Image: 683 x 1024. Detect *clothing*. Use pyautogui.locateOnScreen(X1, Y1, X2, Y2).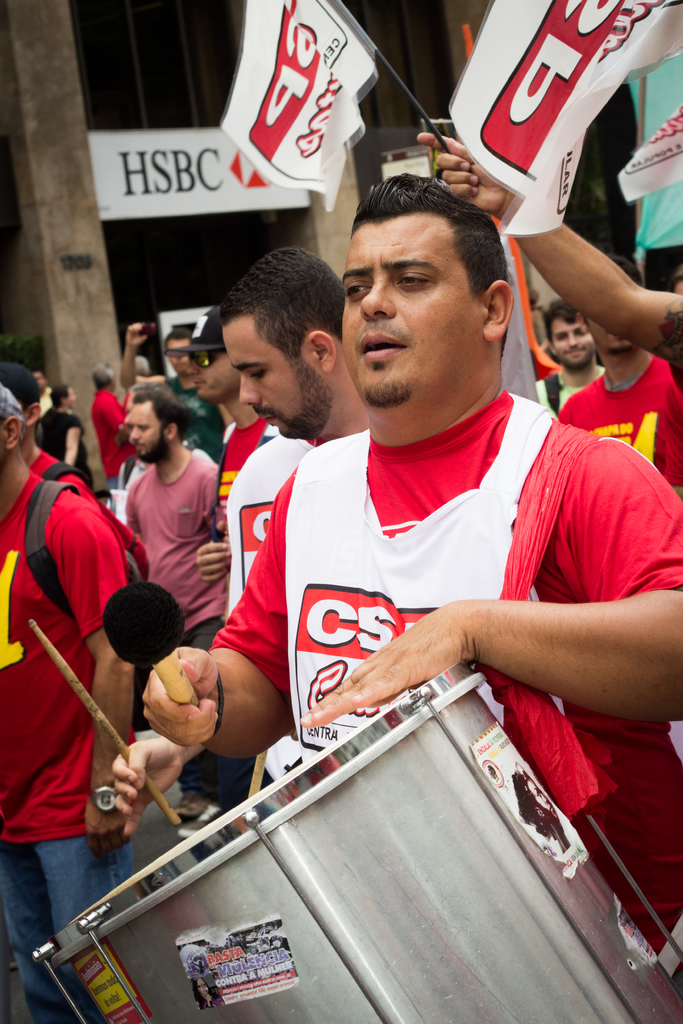
pyautogui.locateOnScreen(218, 431, 317, 620).
